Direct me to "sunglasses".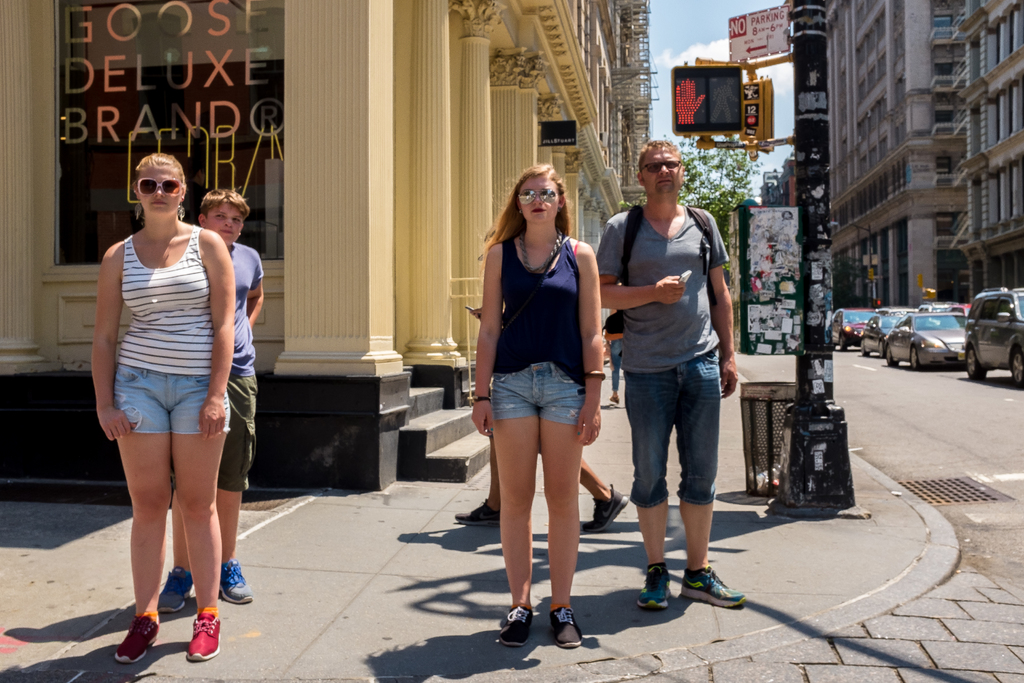
Direction: 517/189/558/204.
